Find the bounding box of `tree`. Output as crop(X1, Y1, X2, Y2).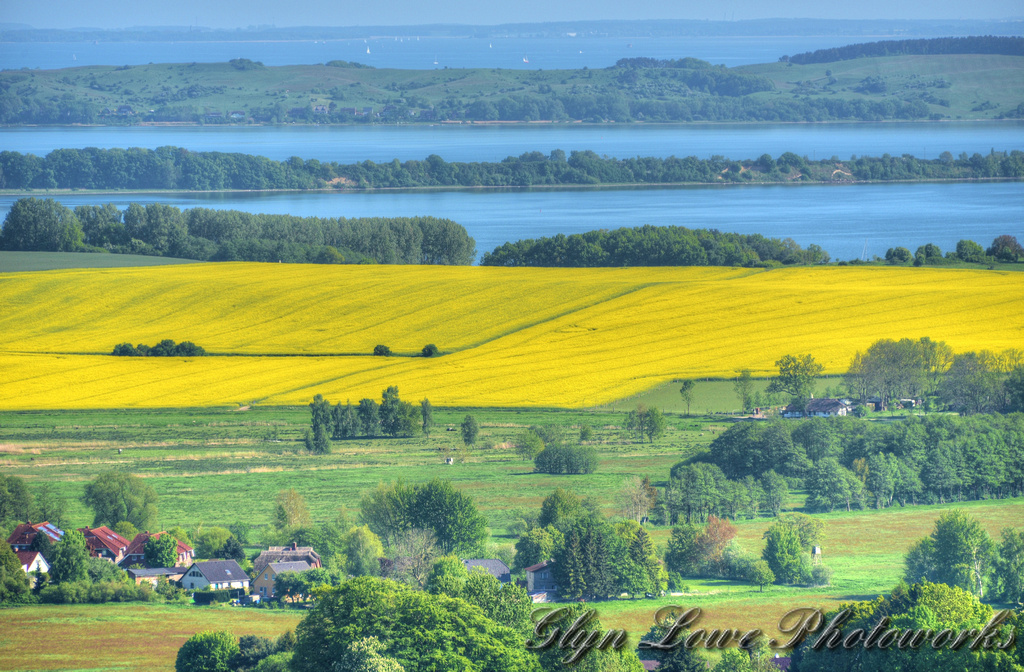
crop(51, 522, 162, 612).
